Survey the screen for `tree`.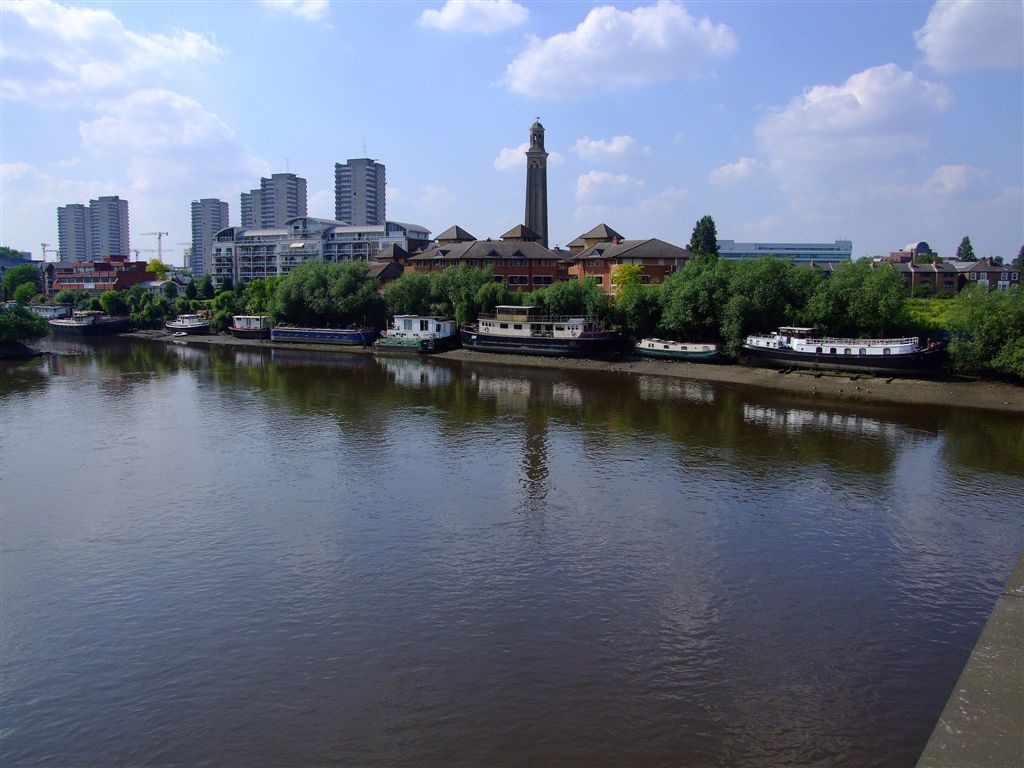
Survey found: 619 274 662 339.
